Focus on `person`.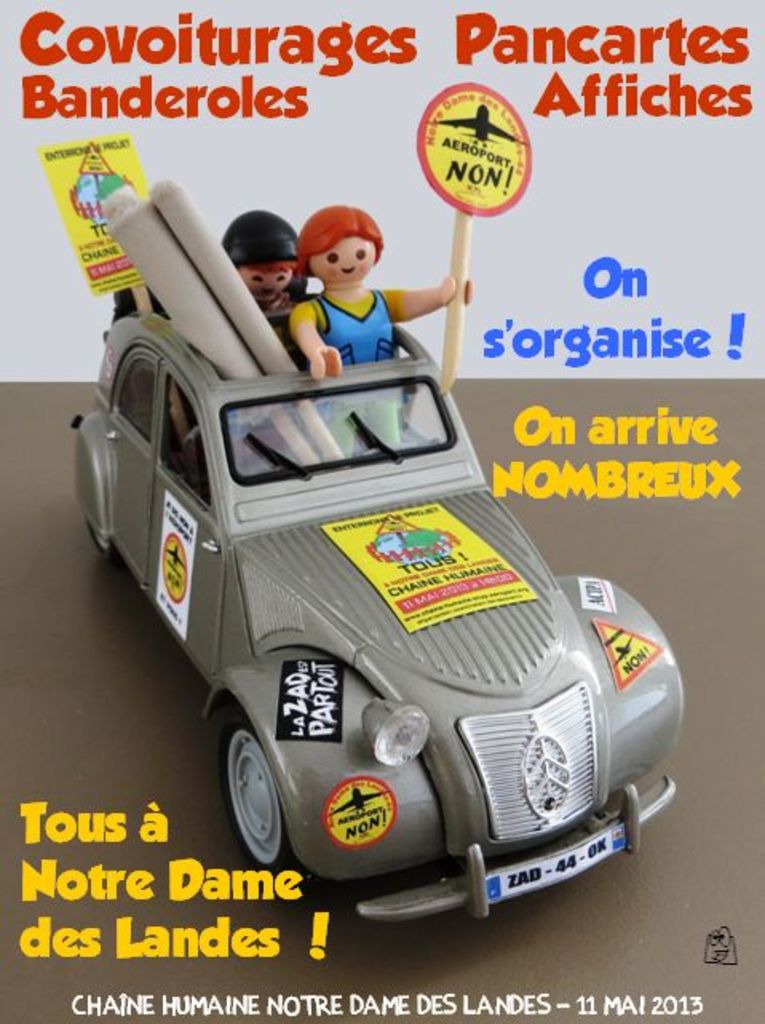
Focused at {"left": 268, "top": 181, "right": 428, "bottom": 388}.
